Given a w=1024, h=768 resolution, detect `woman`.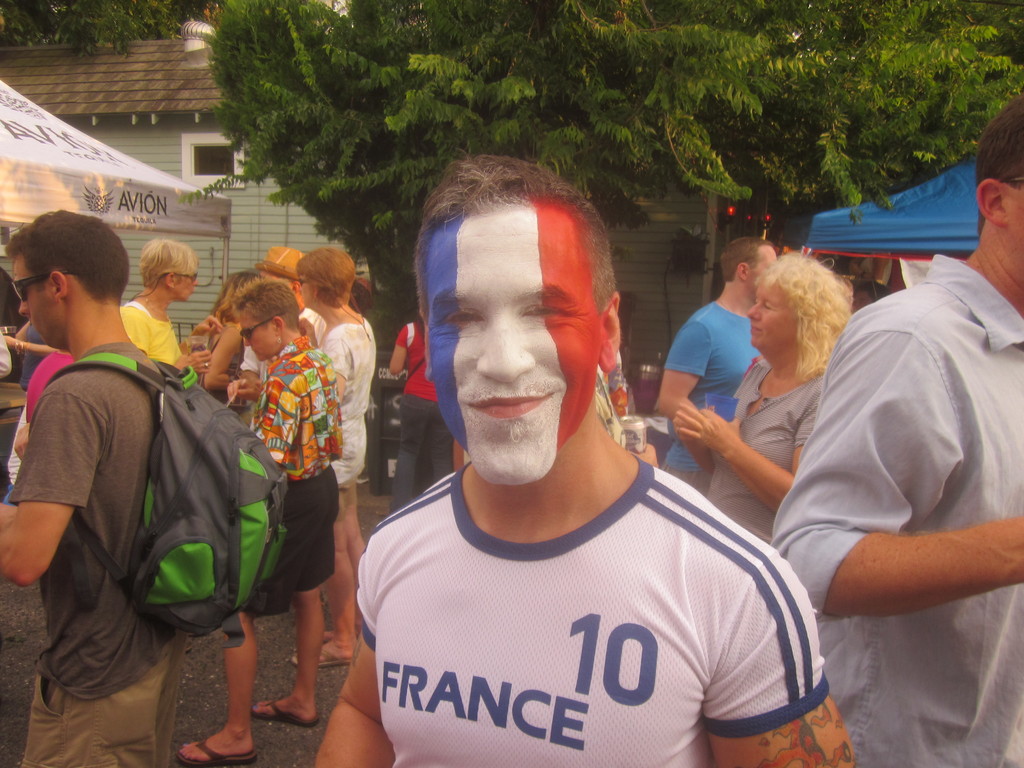
left=676, top=251, right=859, bottom=767.
